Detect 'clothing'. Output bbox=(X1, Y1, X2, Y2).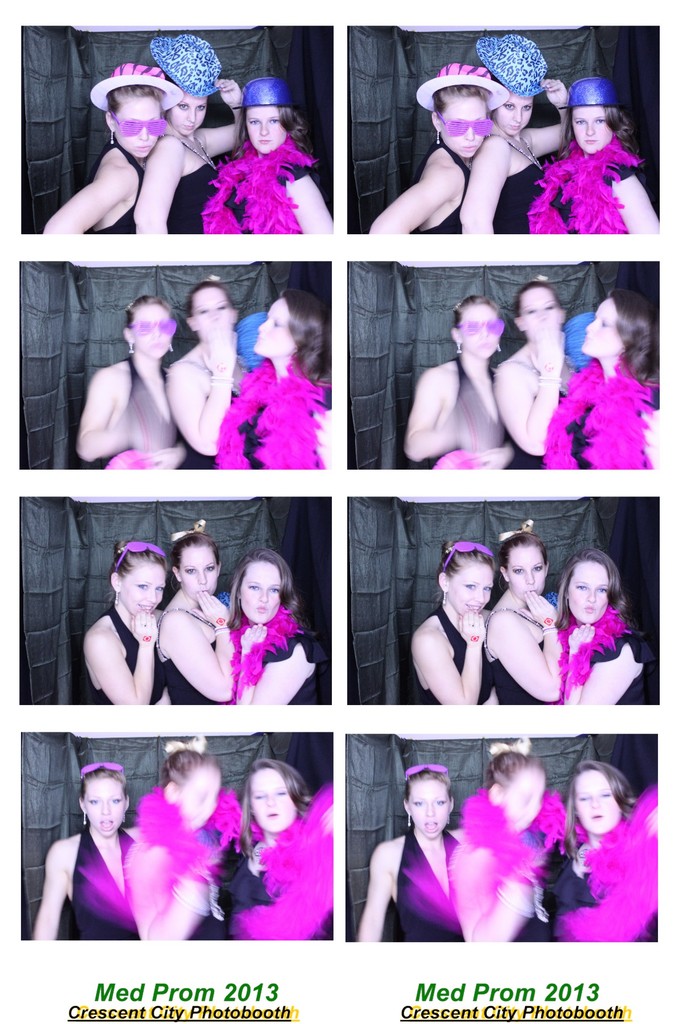
bbox=(395, 831, 472, 940).
